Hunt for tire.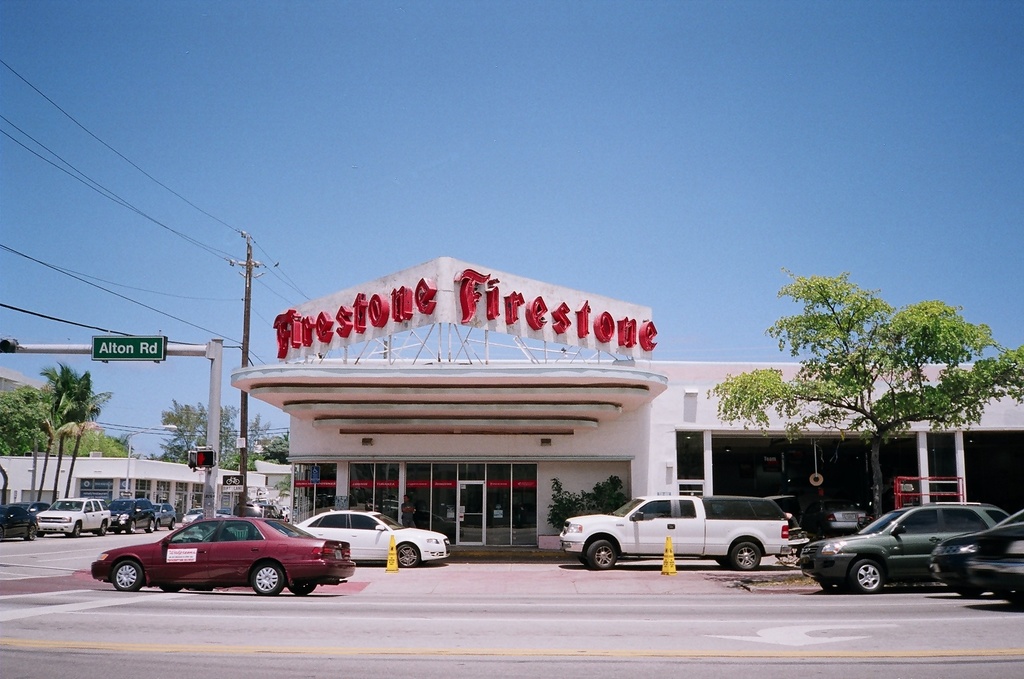
Hunted down at detection(167, 519, 178, 532).
